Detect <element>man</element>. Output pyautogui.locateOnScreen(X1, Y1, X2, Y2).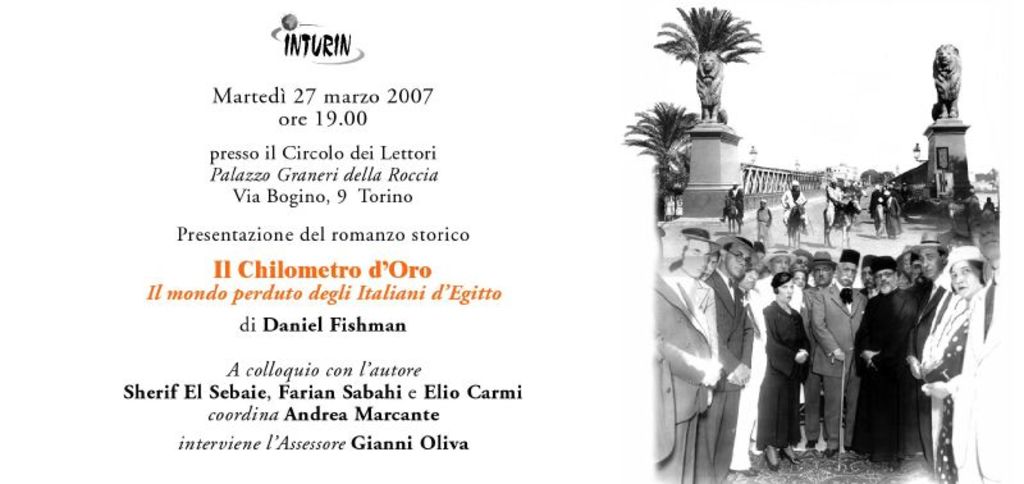
pyautogui.locateOnScreen(776, 178, 810, 227).
